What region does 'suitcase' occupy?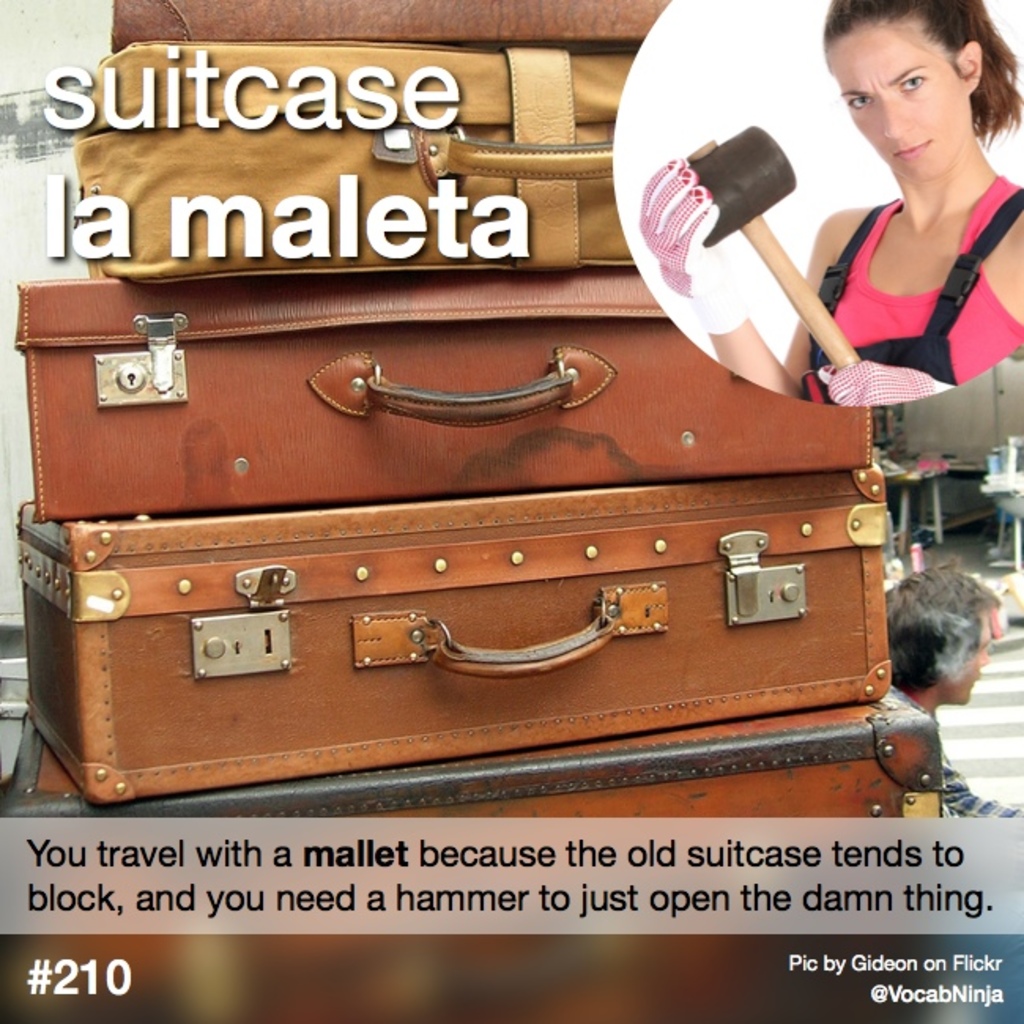
{"x1": 14, "y1": 679, "x2": 947, "y2": 814}.
